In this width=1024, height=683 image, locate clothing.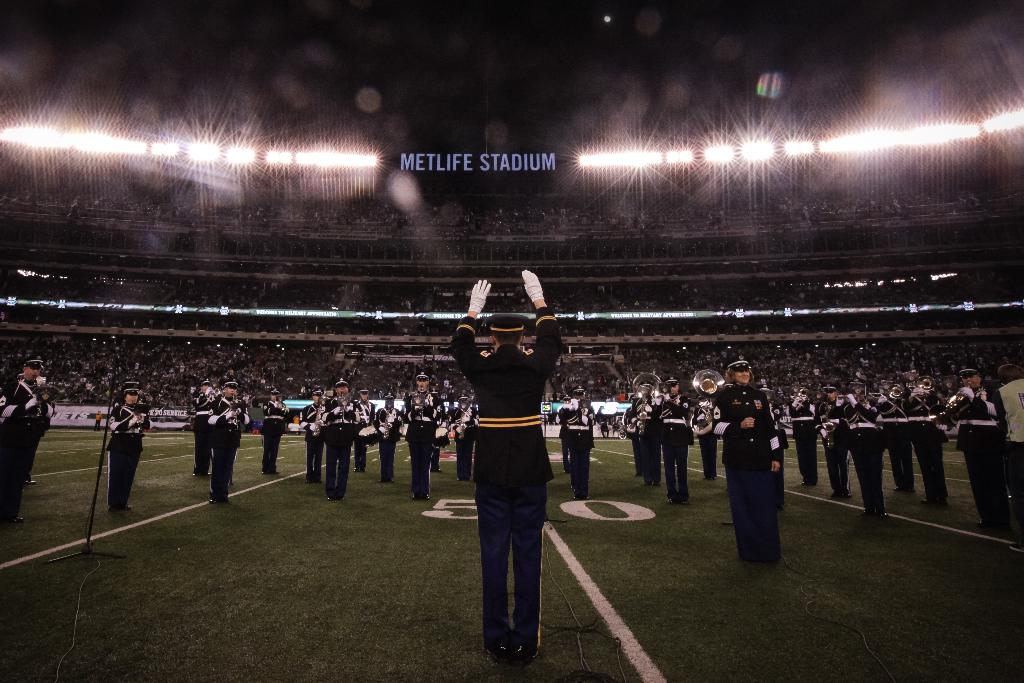
Bounding box: [x1=557, y1=406, x2=595, y2=489].
